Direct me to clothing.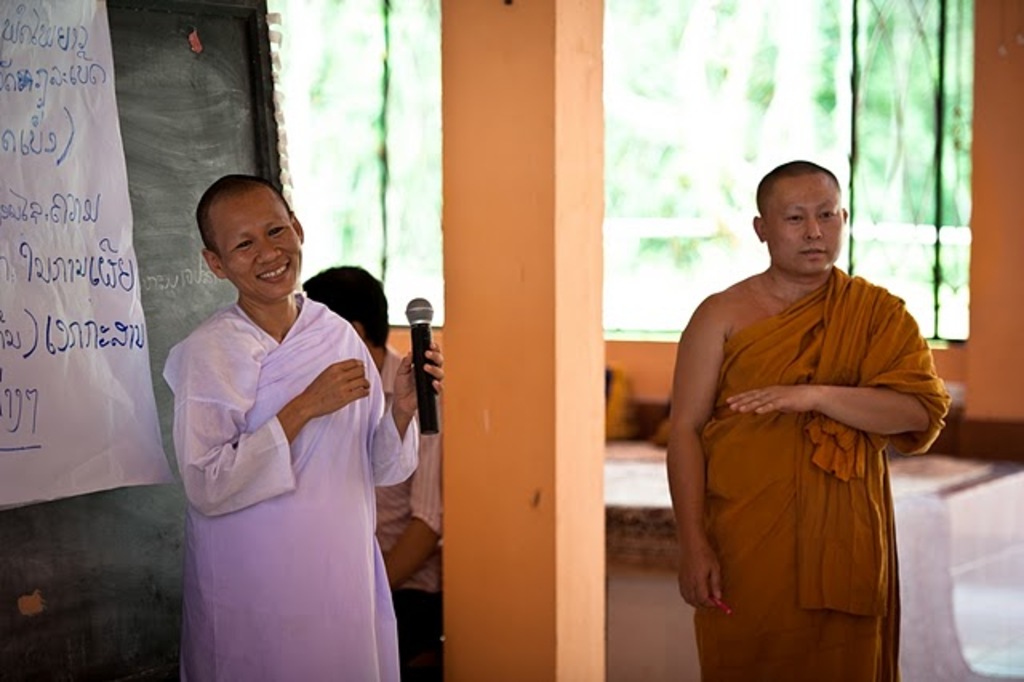
Direction: <region>701, 264, 949, 680</region>.
